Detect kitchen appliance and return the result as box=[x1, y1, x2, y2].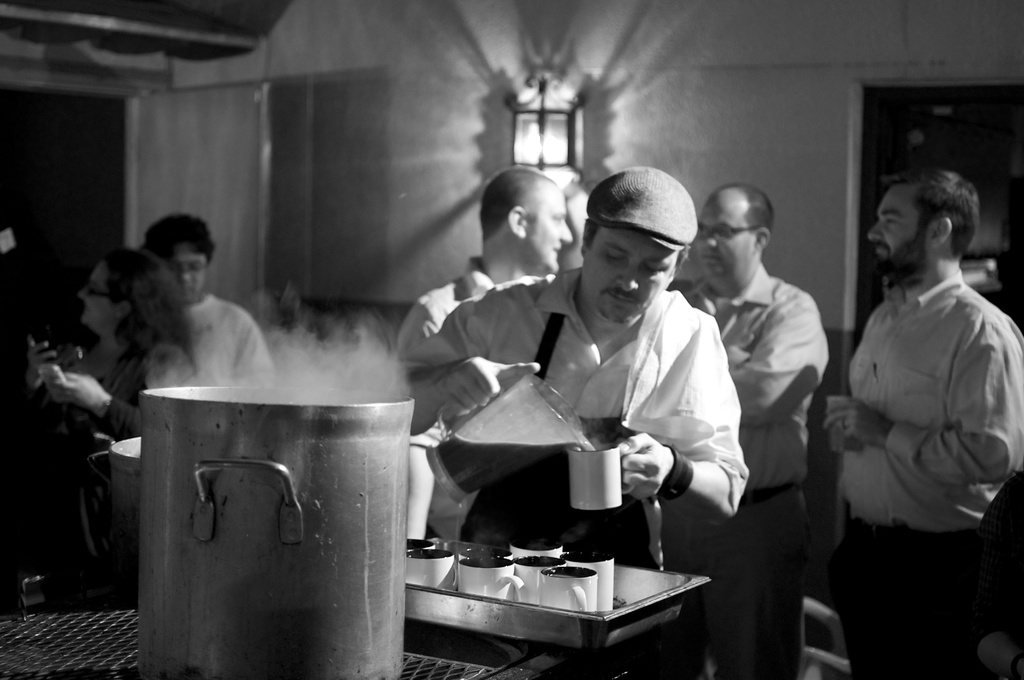
box=[413, 536, 449, 594].
